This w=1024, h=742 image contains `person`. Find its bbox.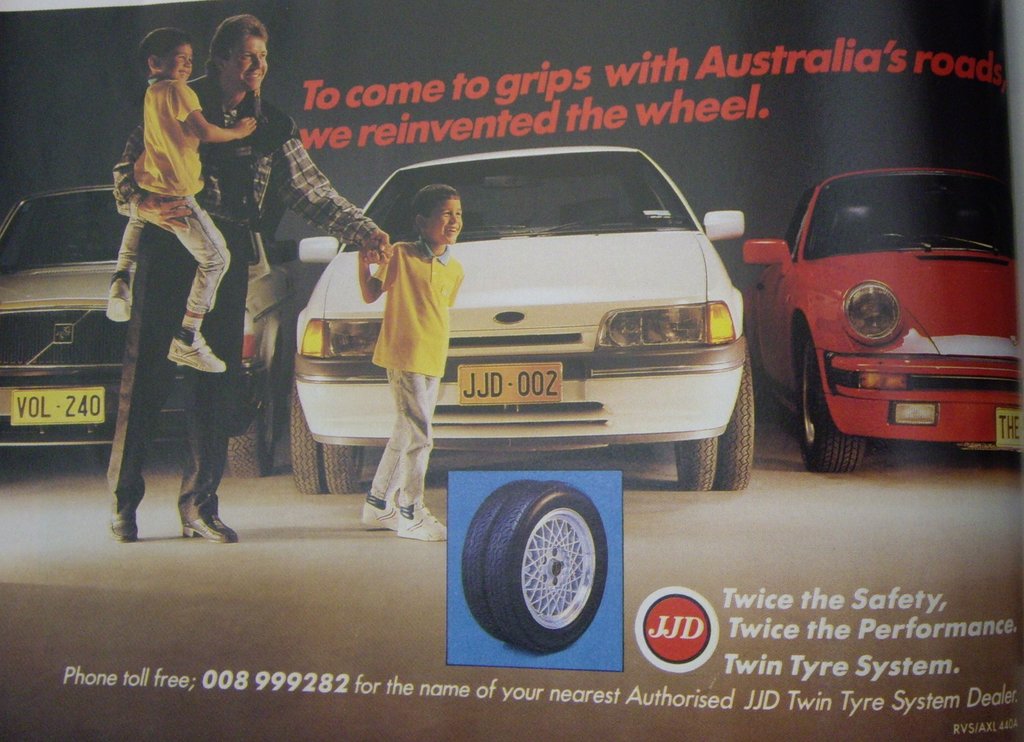
{"left": 107, "top": 15, "right": 402, "bottom": 526}.
